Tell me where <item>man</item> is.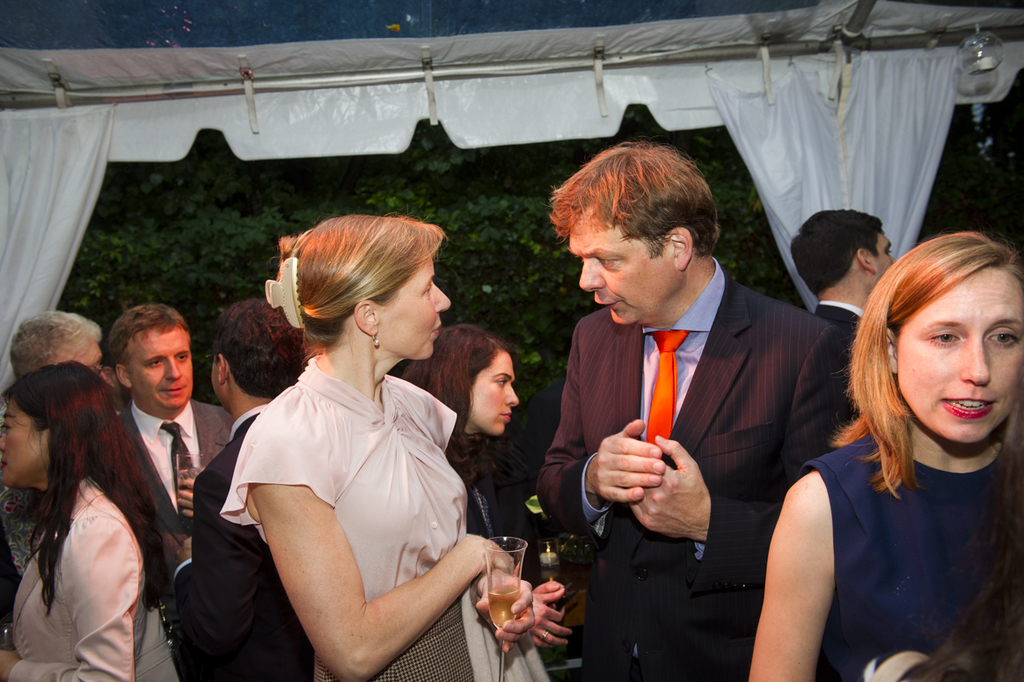
<item>man</item> is at [105, 304, 238, 614].
